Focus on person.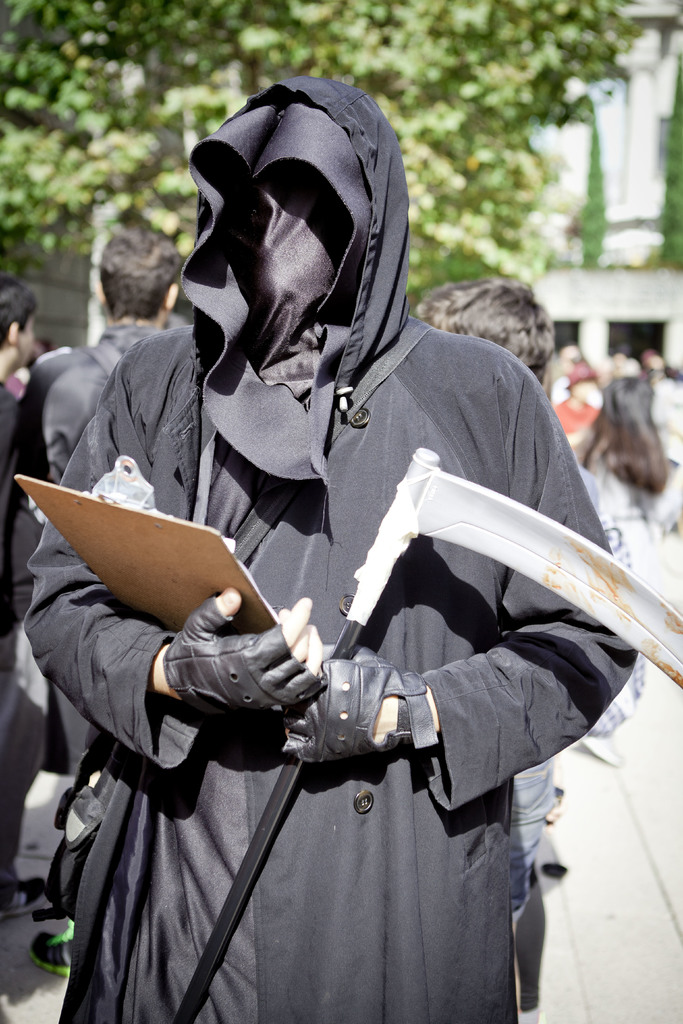
Focused at 0, 281, 47, 388.
